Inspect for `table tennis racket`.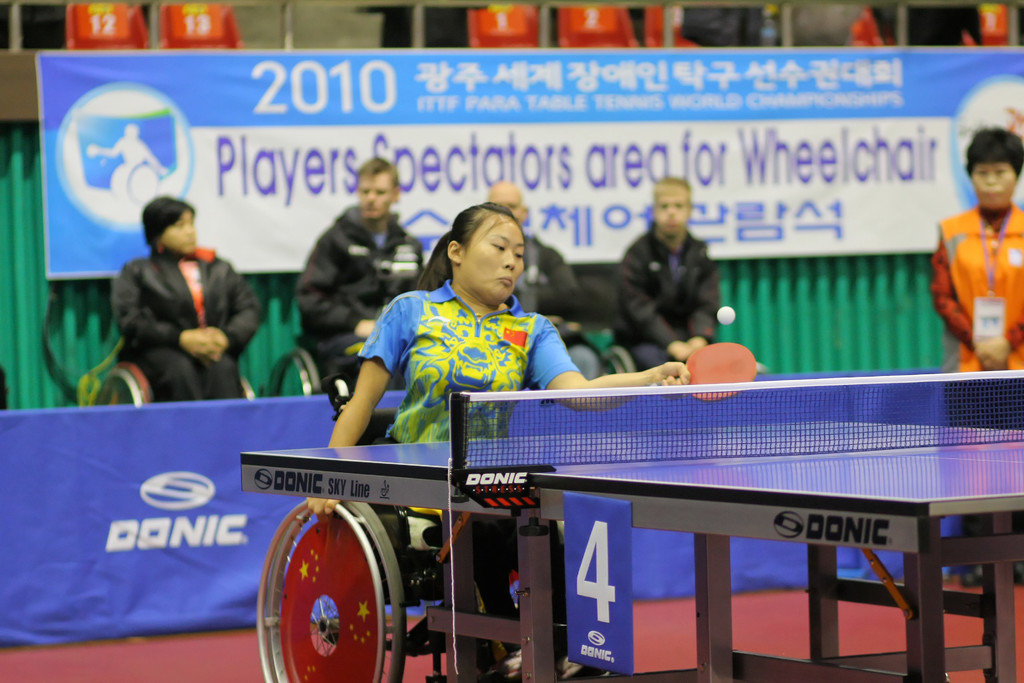
Inspection: bbox=[650, 345, 762, 401].
